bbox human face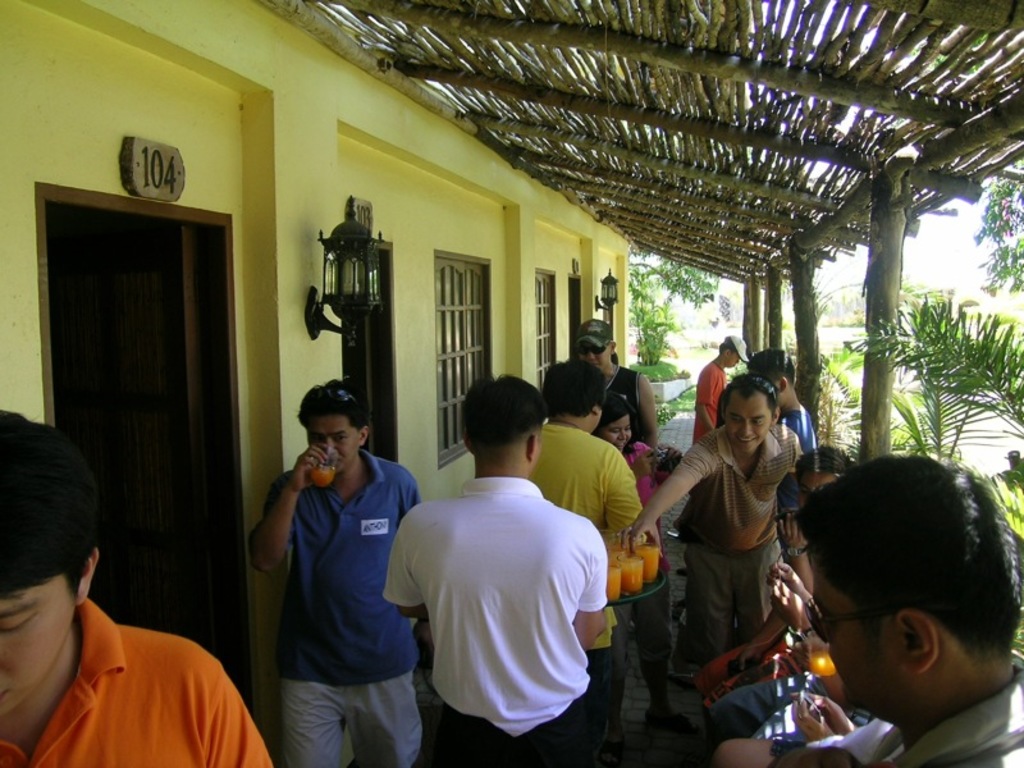
l=0, t=572, r=77, b=713
